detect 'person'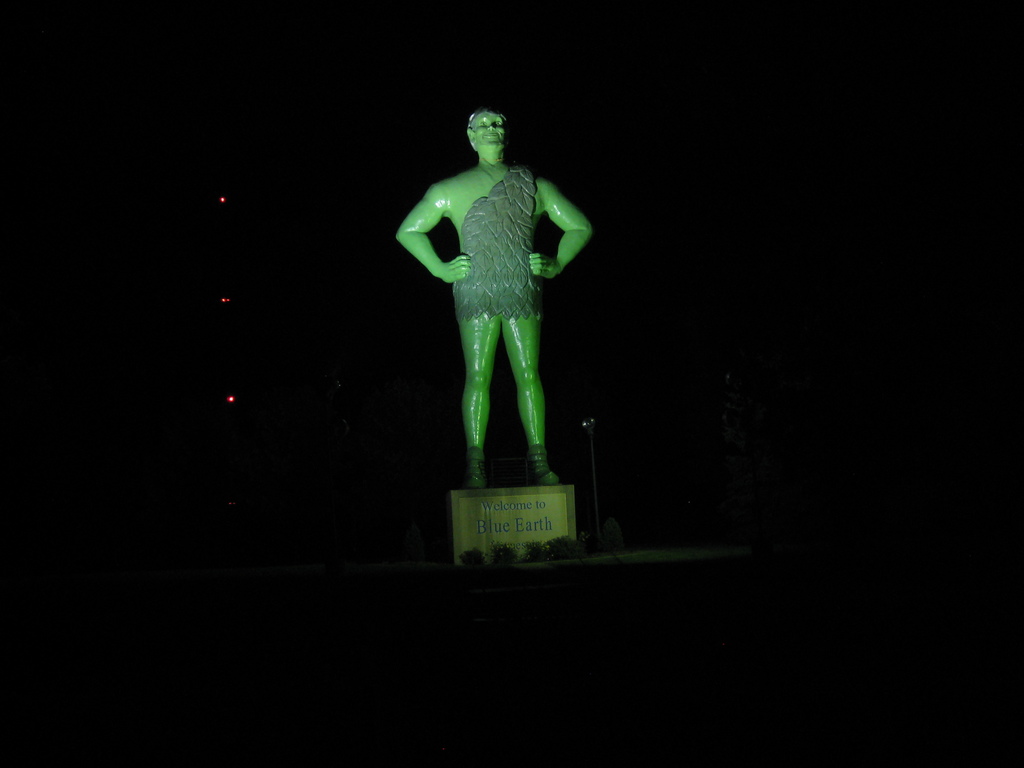
box=[390, 108, 591, 490]
